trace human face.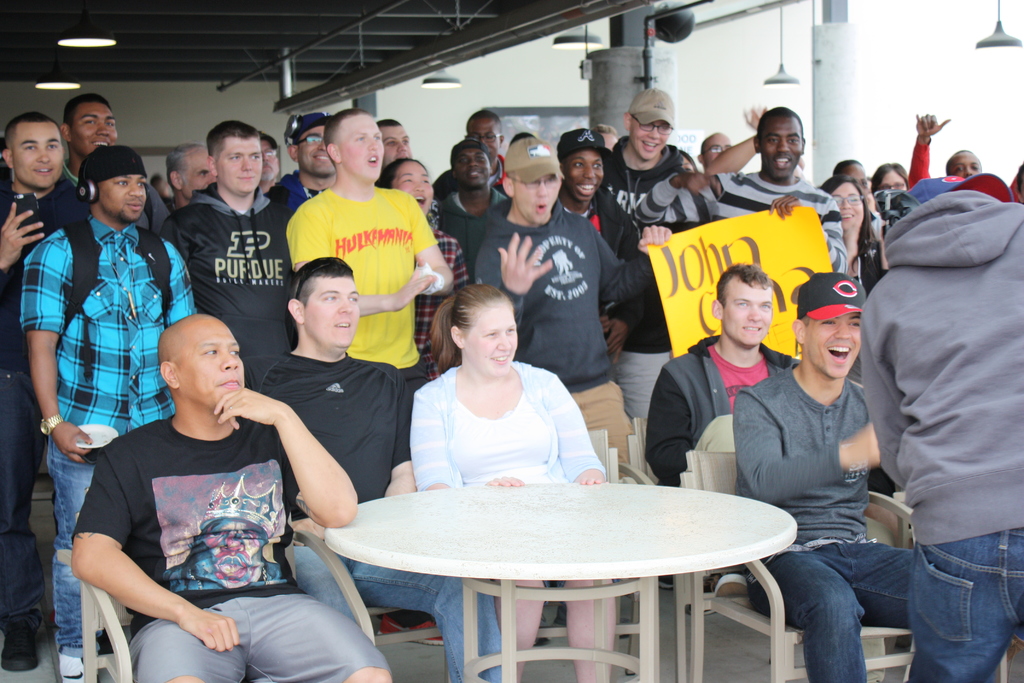
Traced to locate(568, 148, 605, 205).
